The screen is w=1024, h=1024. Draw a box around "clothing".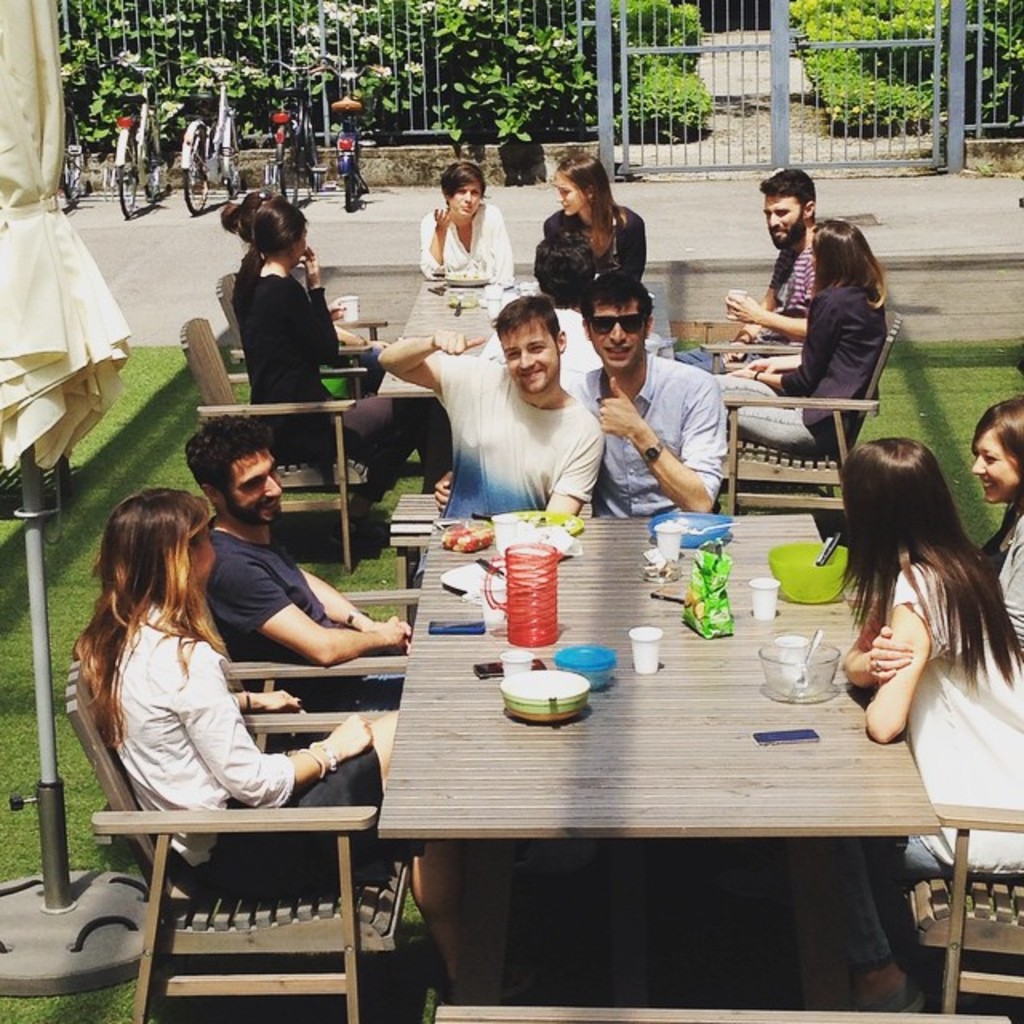
bbox=[982, 512, 1022, 656].
